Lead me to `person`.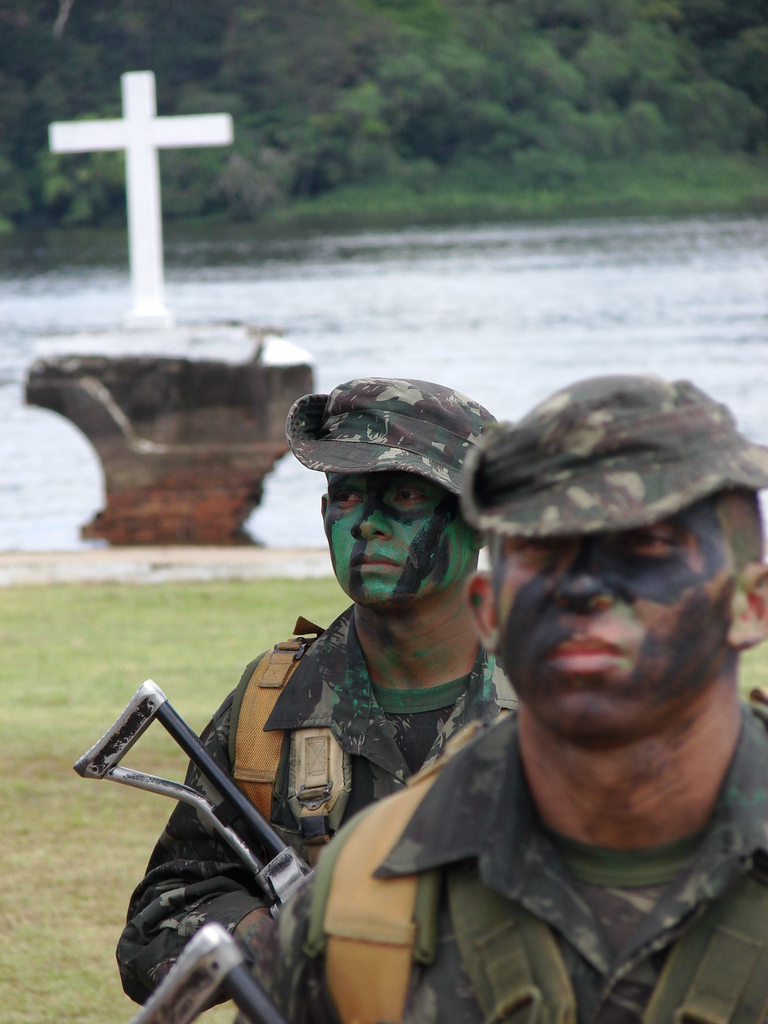
Lead to region(271, 365, 767, 1021).
